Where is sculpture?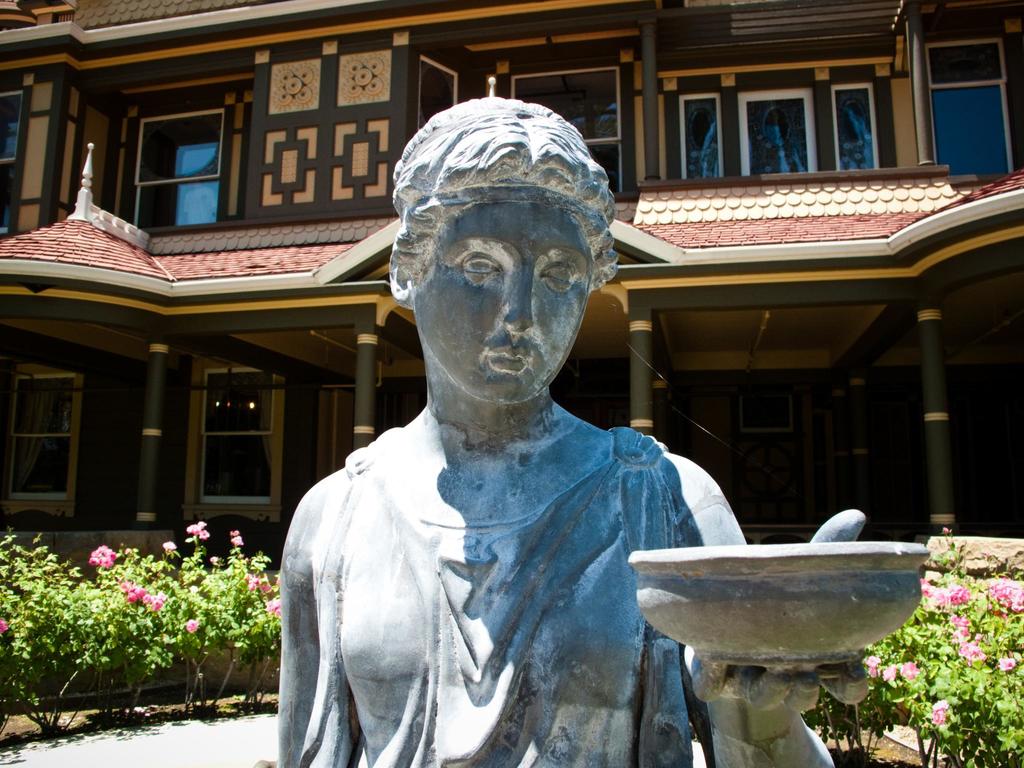
x1=268, y1=81, x2=950, y2=767.
